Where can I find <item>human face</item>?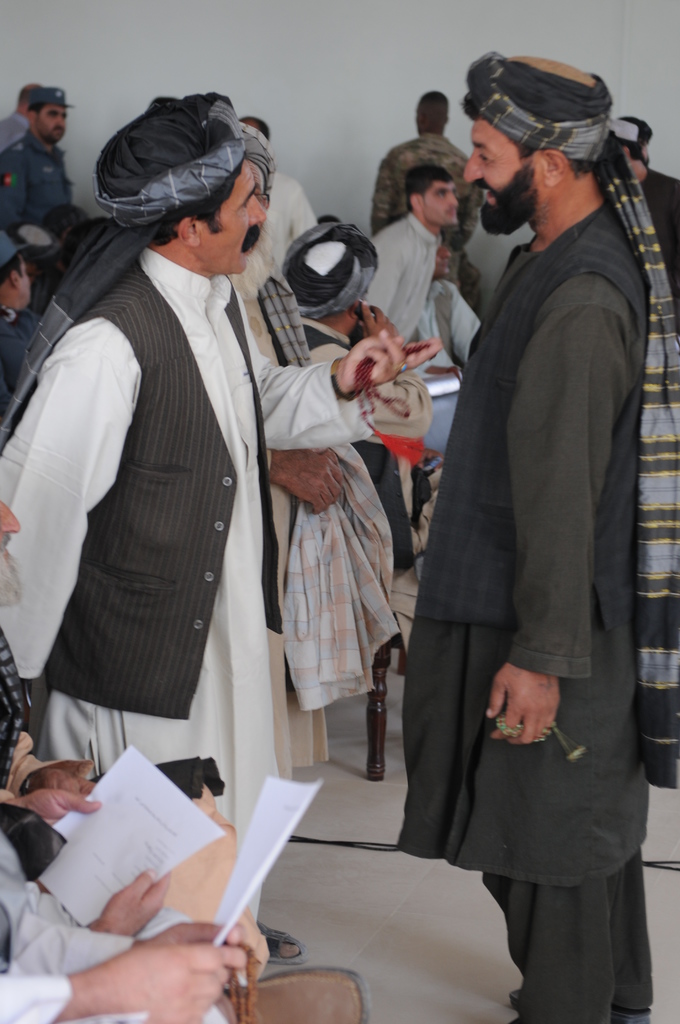
You can find it at locate(206, 161, 268, 277).
